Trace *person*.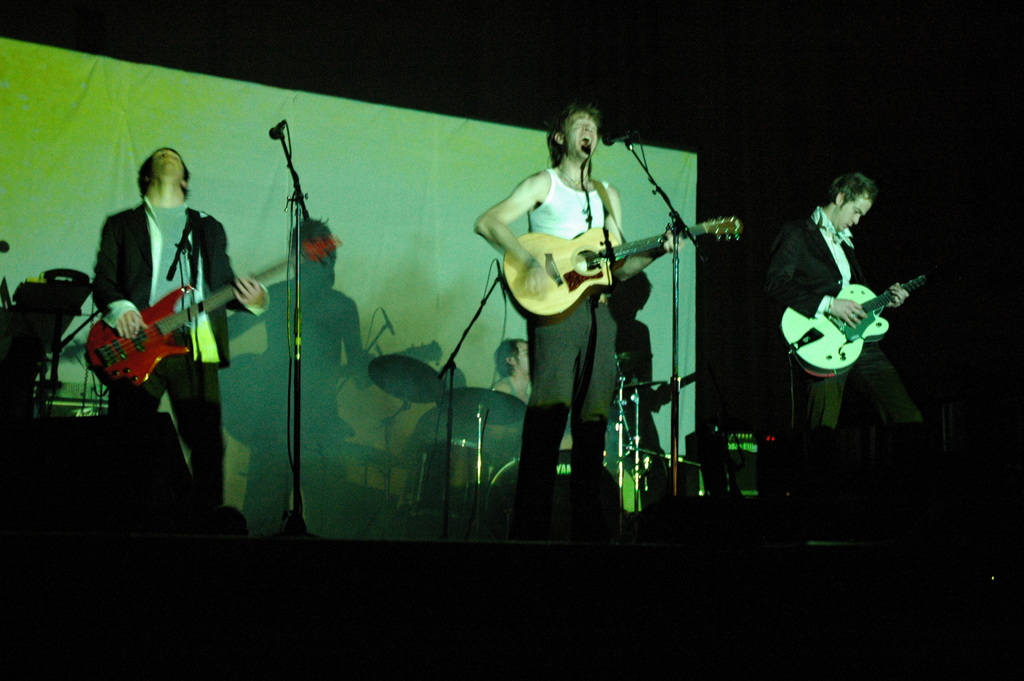
Traced to {"x1": 476, "y1": 103, "x2": 682, "y2": 536}.
